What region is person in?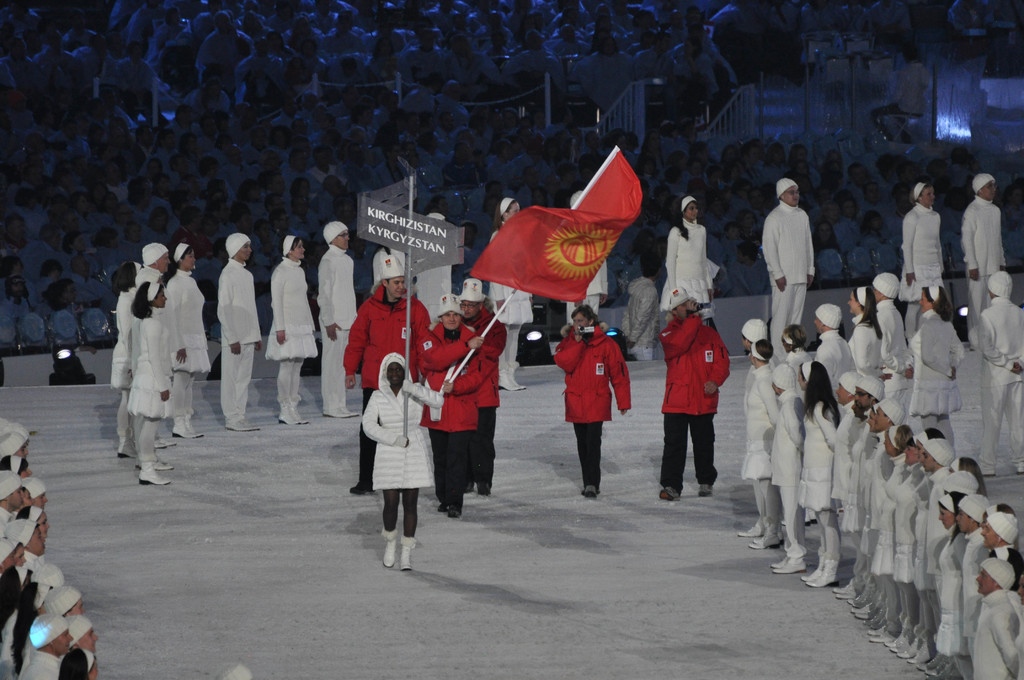
[x1=765, y1=175, x2=820, y2=356].
